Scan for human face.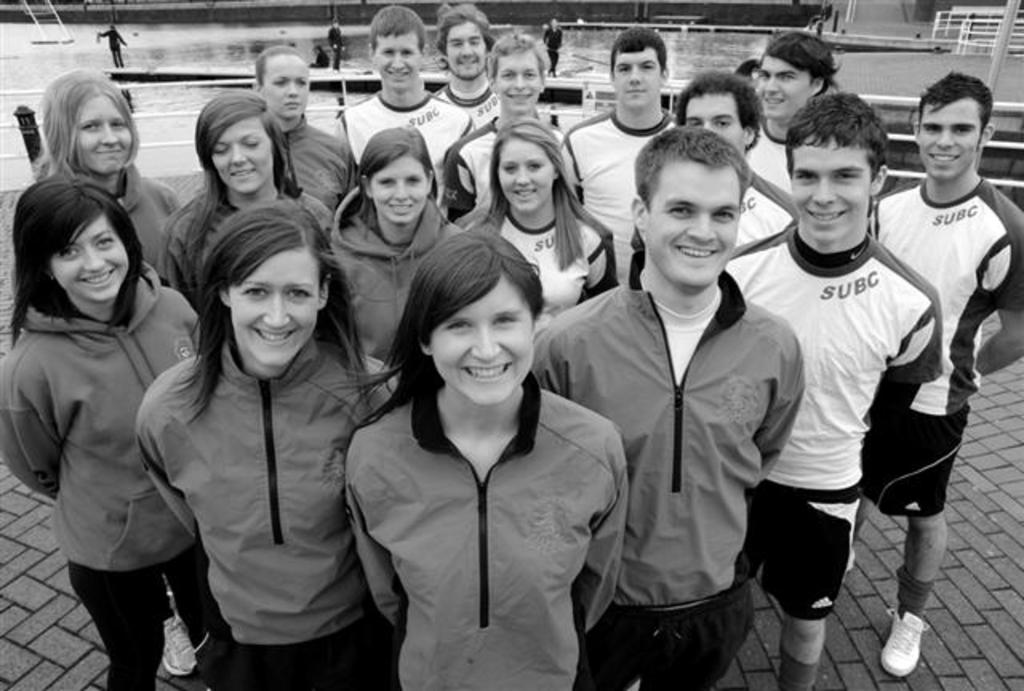
Scan result: 232, 251, 322, 363.
